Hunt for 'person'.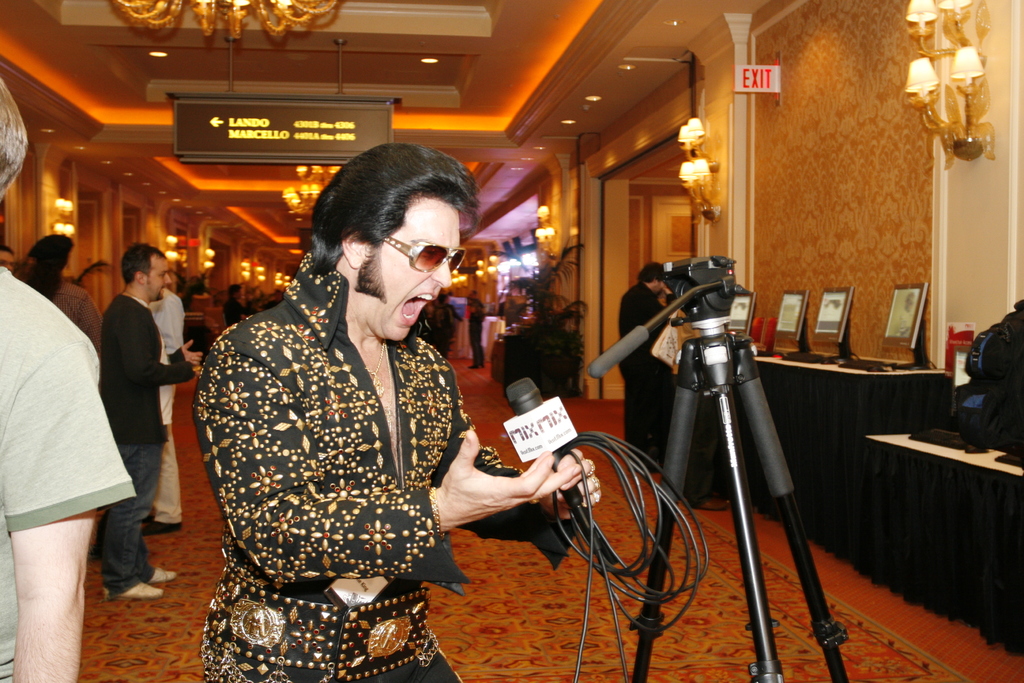
Hunted down at {"x1": 468, "y1": 298, "x2": 486, "y2": 370}.
